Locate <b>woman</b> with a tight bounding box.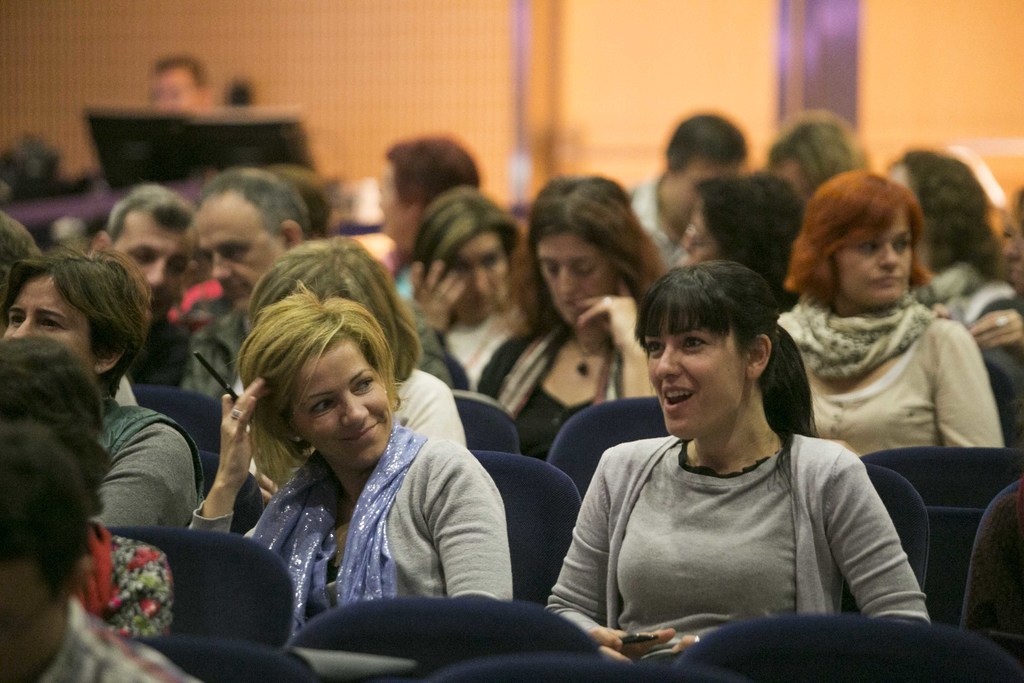
<box>540,261,929,660</box>.
